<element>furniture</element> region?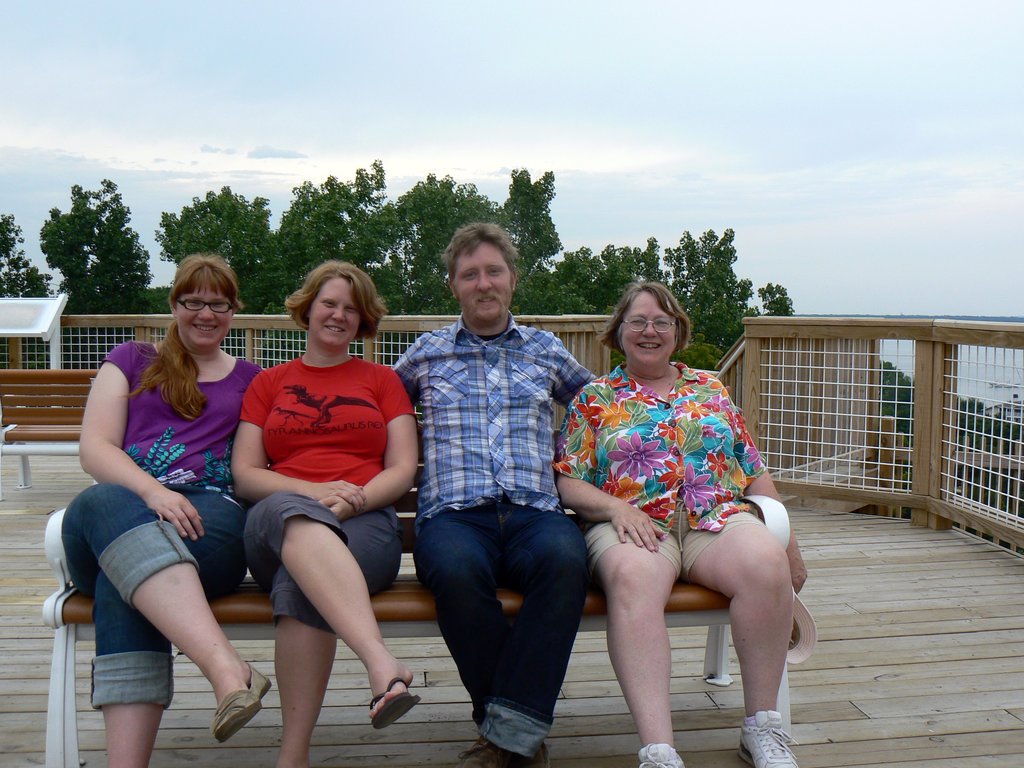
<region>42, 412, 790, 765</region>
